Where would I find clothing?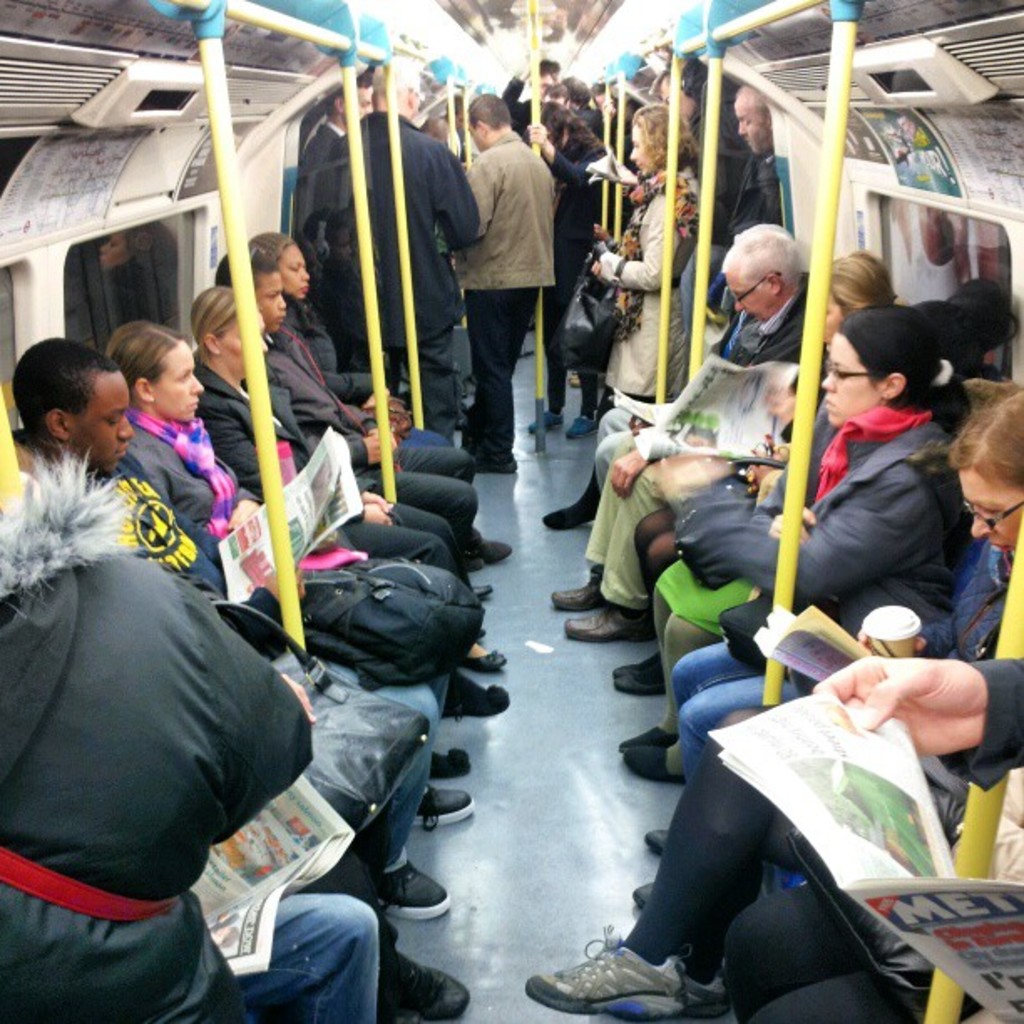
At (x1=653, y1=393, x2=965, y2=785).
